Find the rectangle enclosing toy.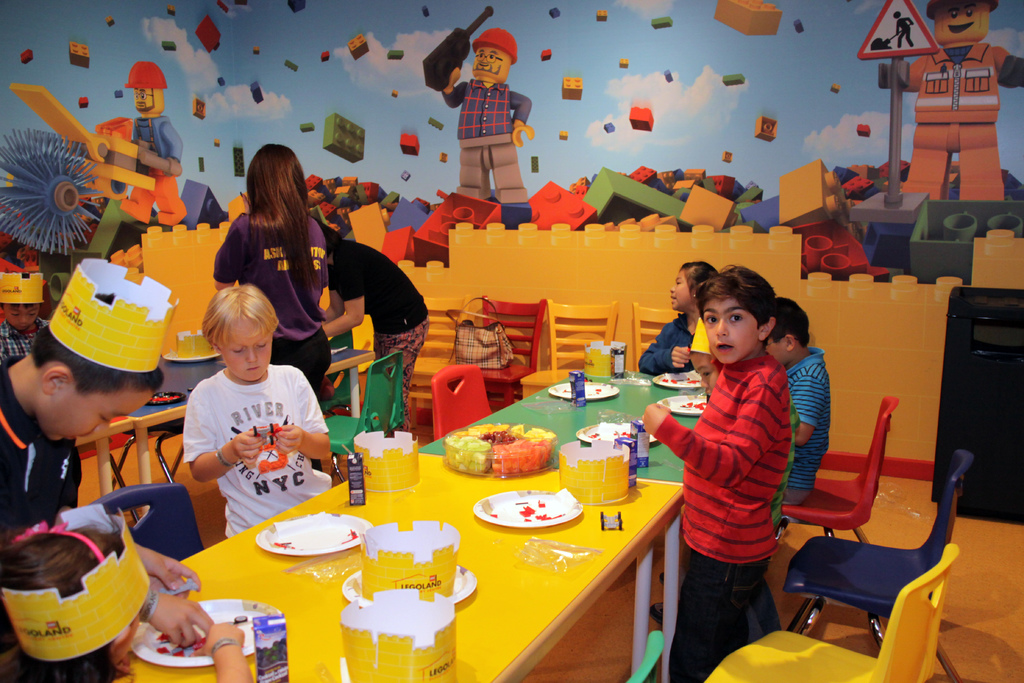
crop(21, 51, 34, 65).
